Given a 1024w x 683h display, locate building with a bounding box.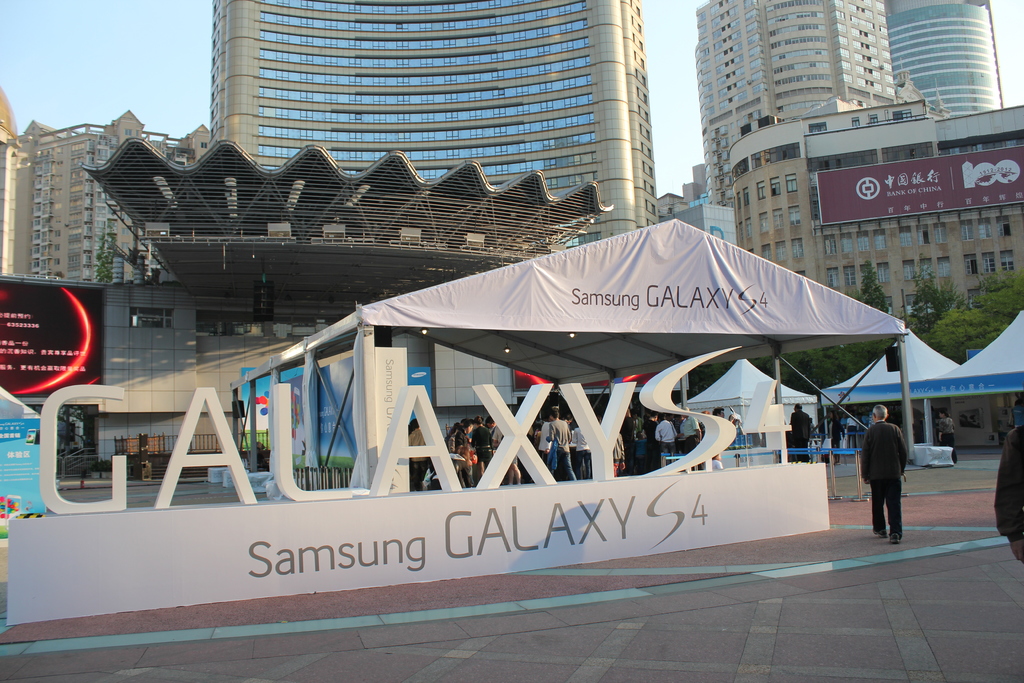
Located: (205, 0, 662, 249).
